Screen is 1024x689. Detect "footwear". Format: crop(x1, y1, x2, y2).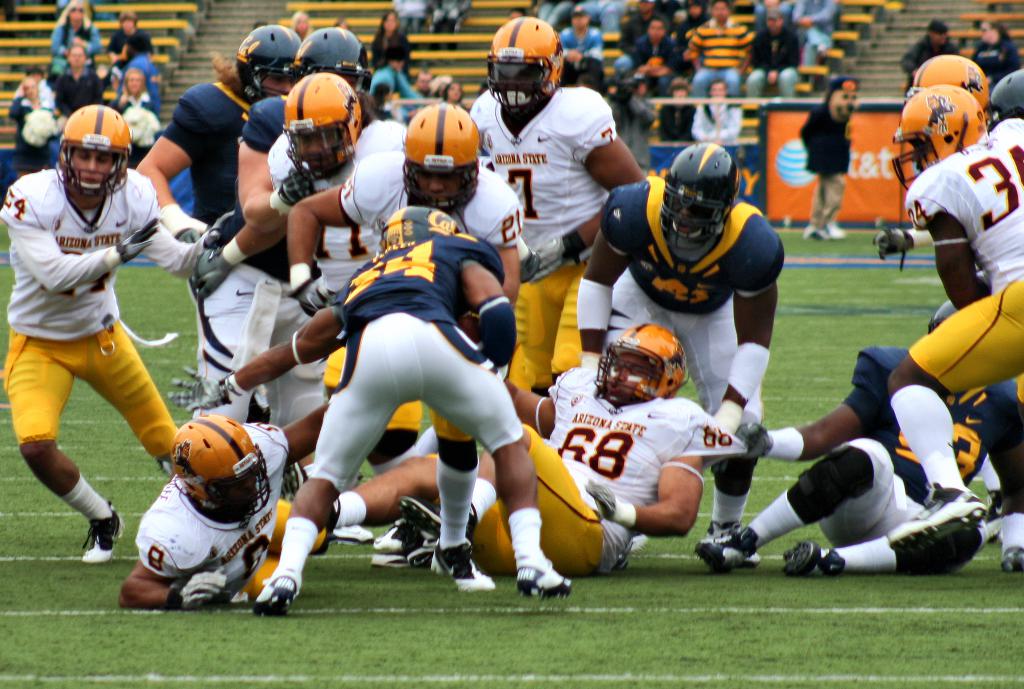
crop(700, 423, 771, 466).
